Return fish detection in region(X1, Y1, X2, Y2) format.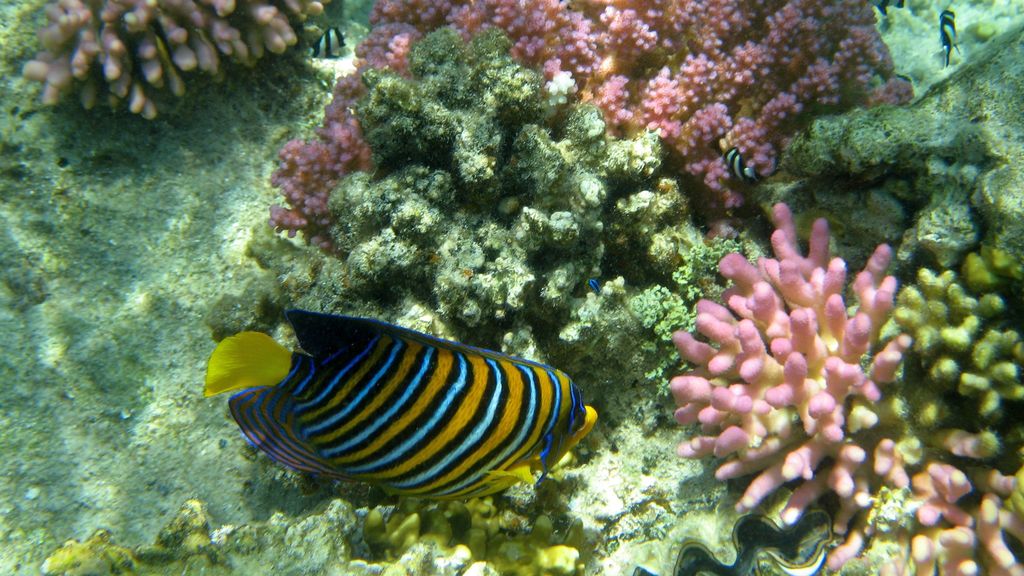
region(305, 24, 346, 62).
